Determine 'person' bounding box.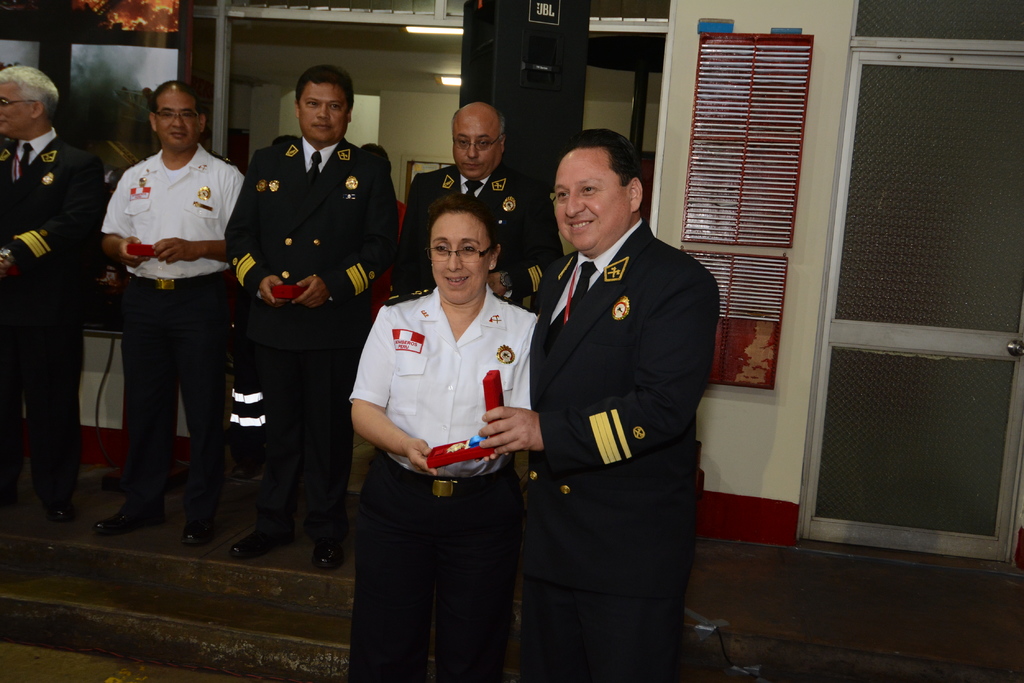
Determined: [505,134,714,680].
